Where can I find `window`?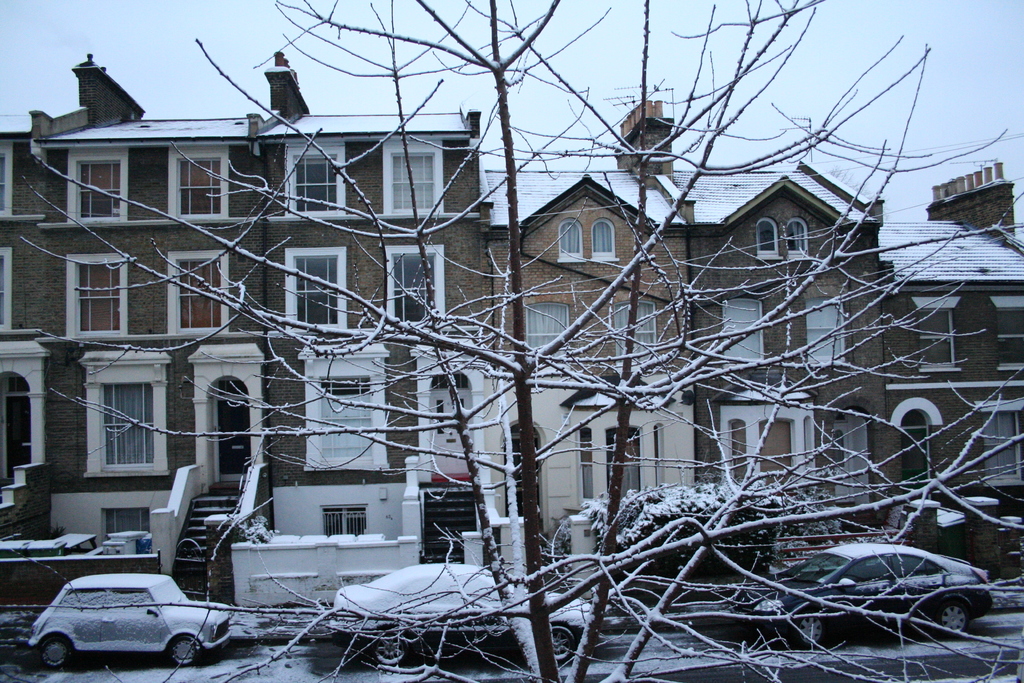
You can find it at <region>787, 220, 818, 259</region>.
